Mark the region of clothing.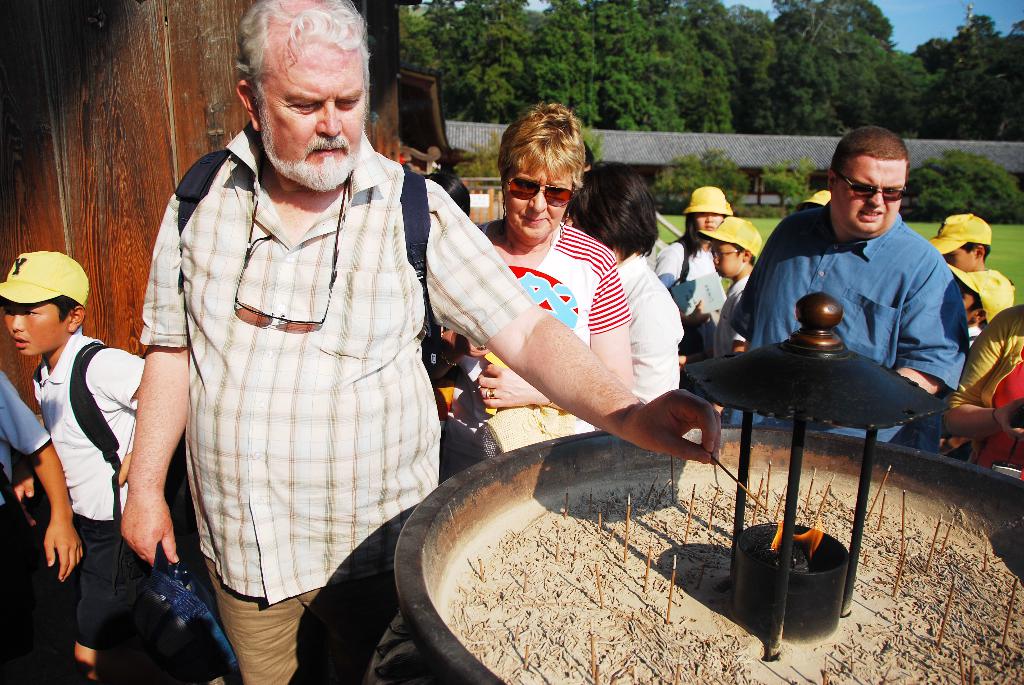
Region: {"x1": 33, "y1": 331, "x2": 145, "y2": 649}.
